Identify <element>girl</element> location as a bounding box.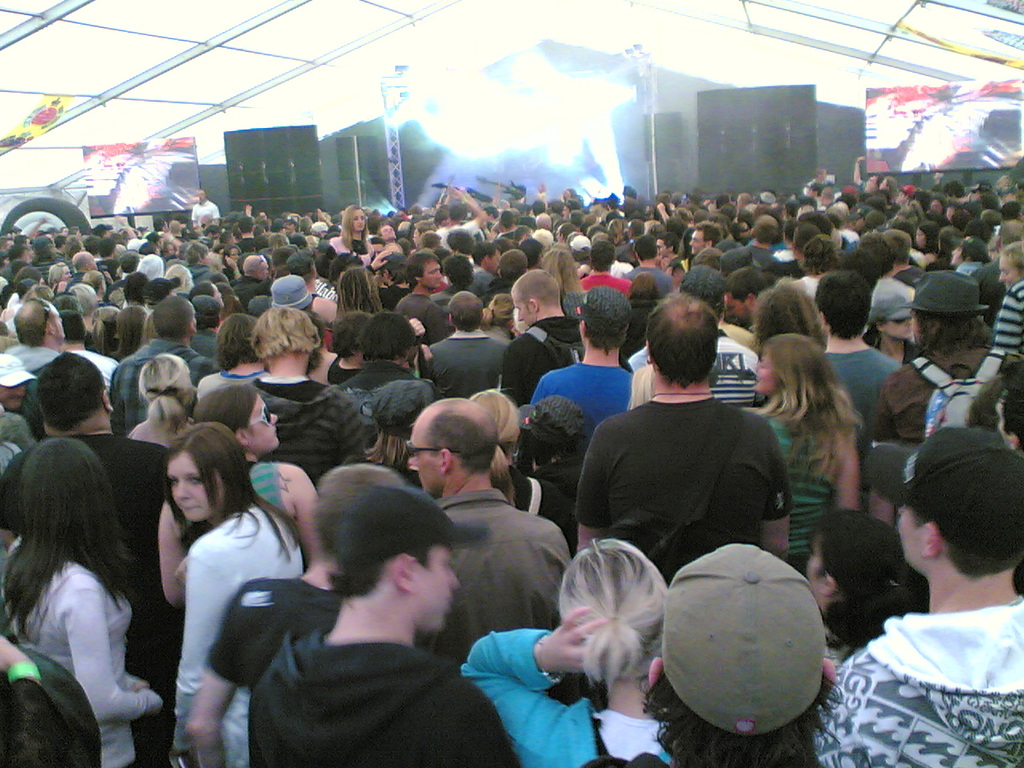
{"x1": 740, "y1": 332, "x2": 862, "y2": 576}.
